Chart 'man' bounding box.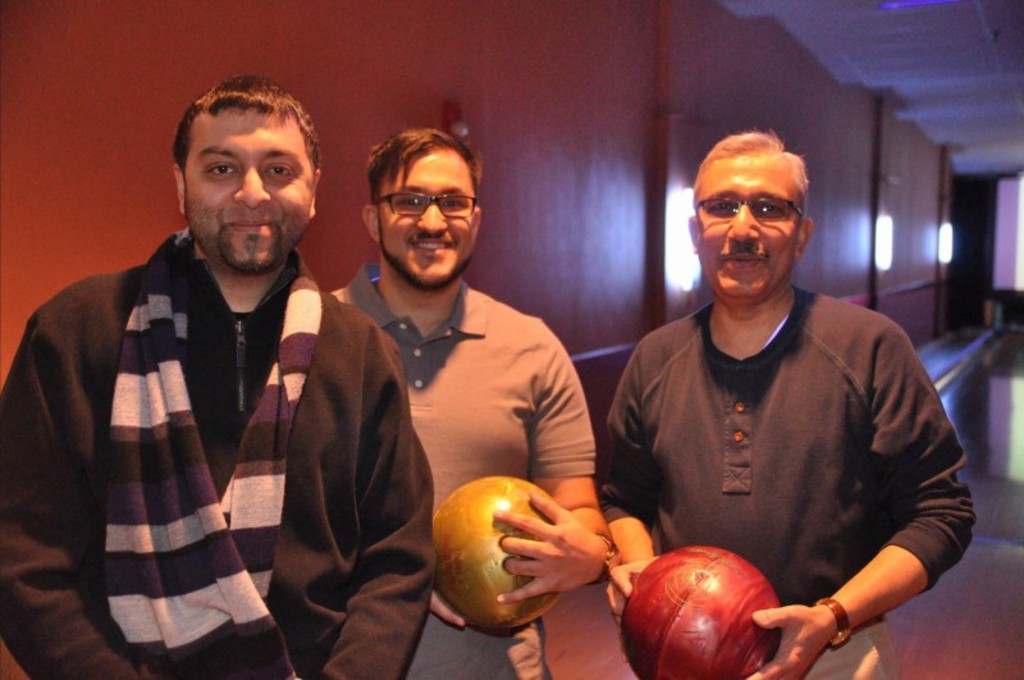
Charted: x1=315, y1=124, x2=625, y2=679.
